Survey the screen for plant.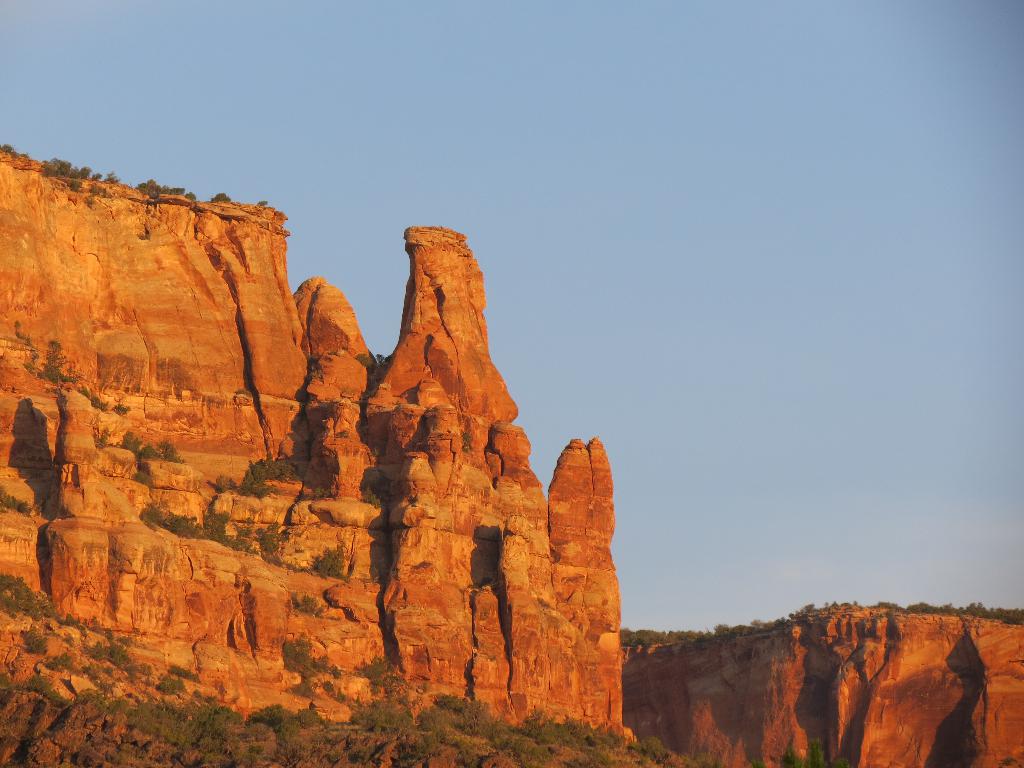
Survey found: 22:332:88:399.
